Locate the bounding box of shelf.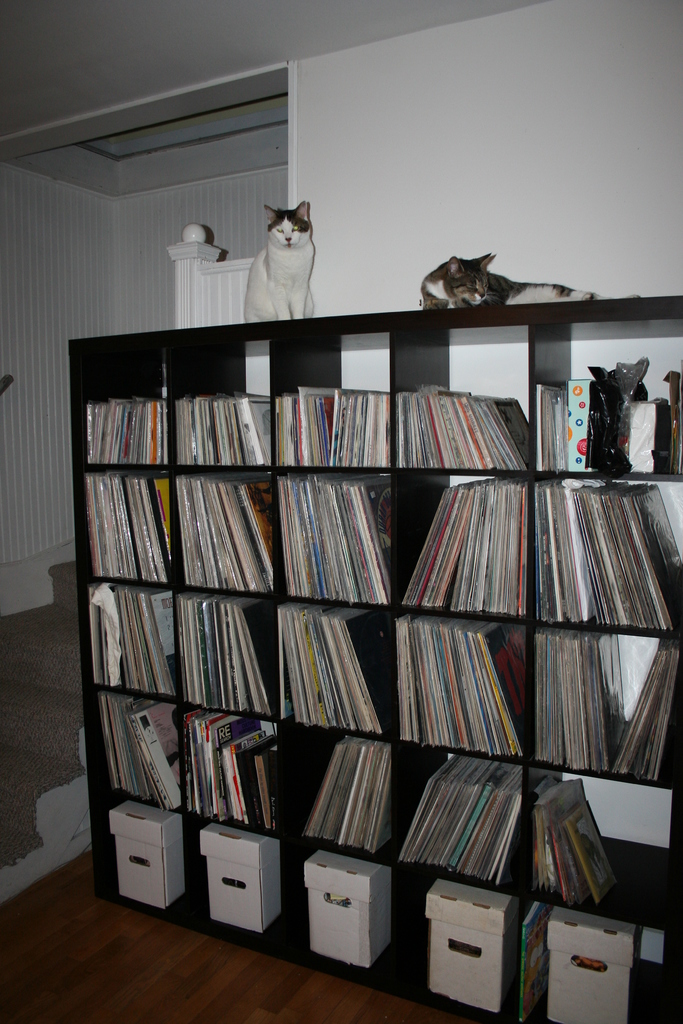
Bounding box: x1=81, y1=309, x2=682, y2=1023.
